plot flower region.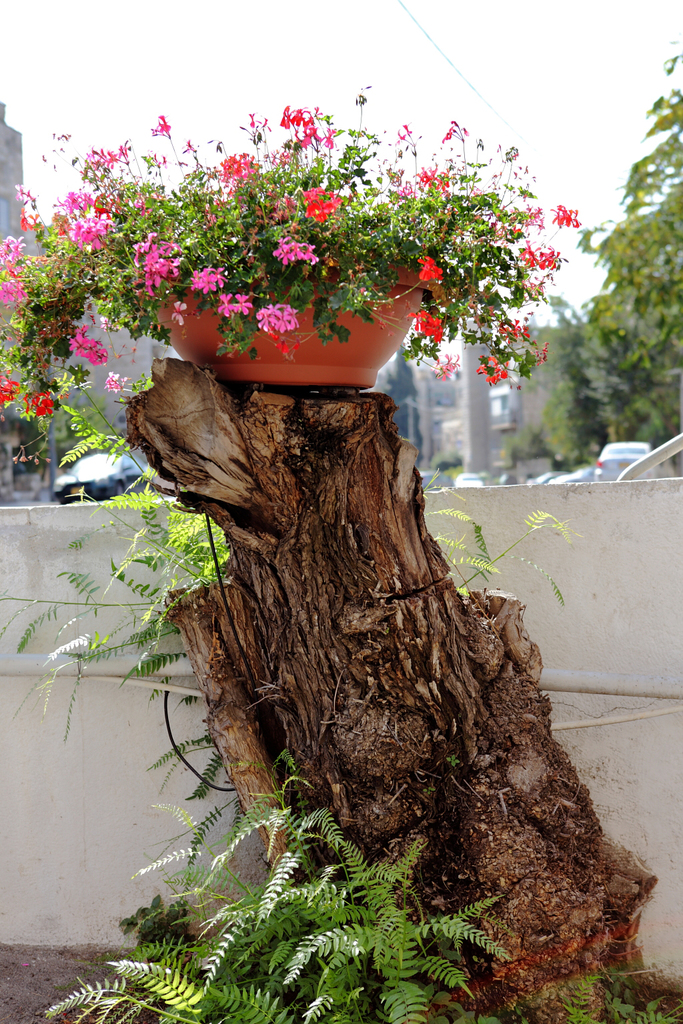
Plotted at [429, 123, 470, 144].
